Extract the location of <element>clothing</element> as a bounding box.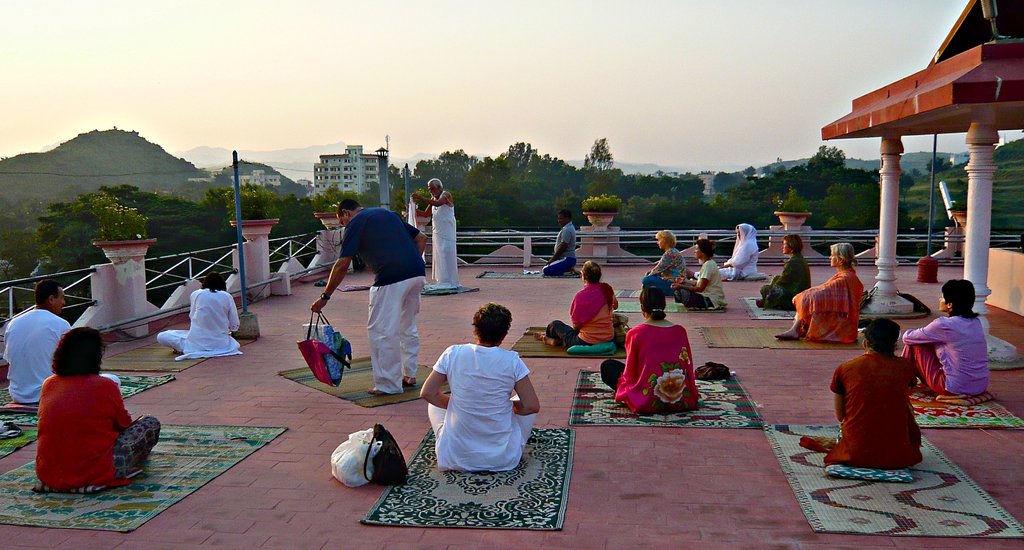
(left=669, top=259, right=727, bottom=313).
